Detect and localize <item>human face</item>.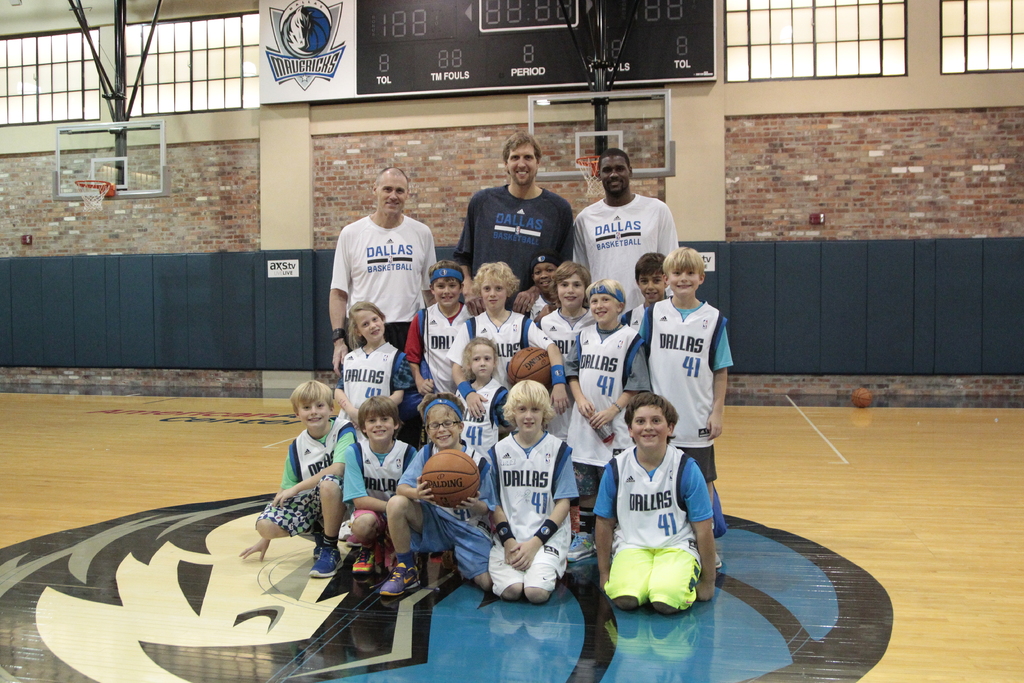
Localized at Rect(588, 293, 616, 325).
